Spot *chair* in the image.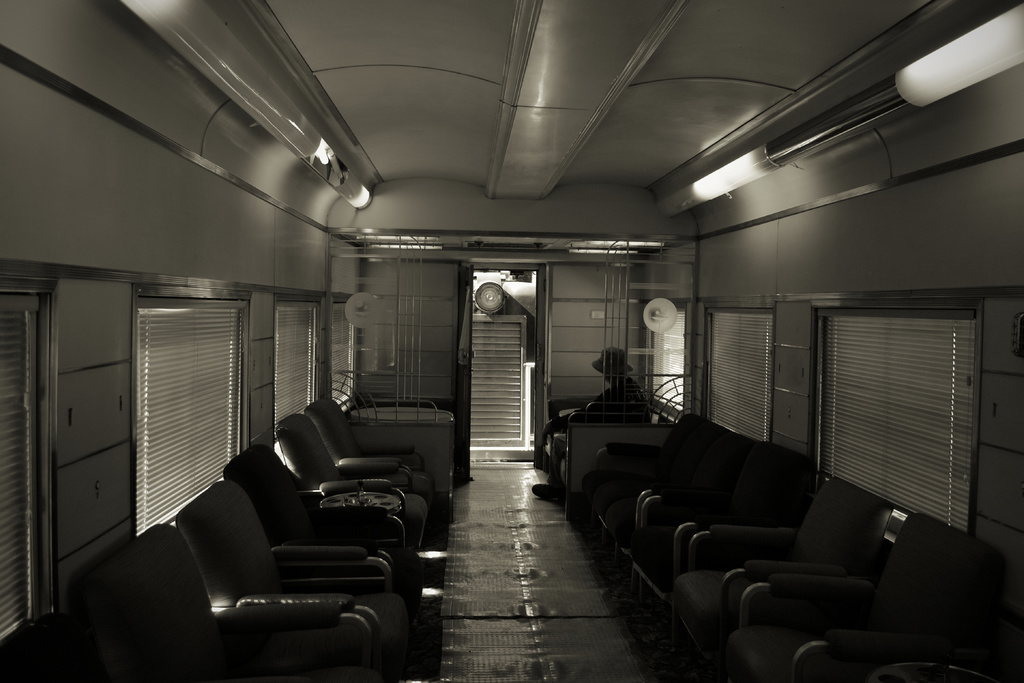
*chair* found at pyautogui.locateOnScreen(276, 410, 435, 508).
